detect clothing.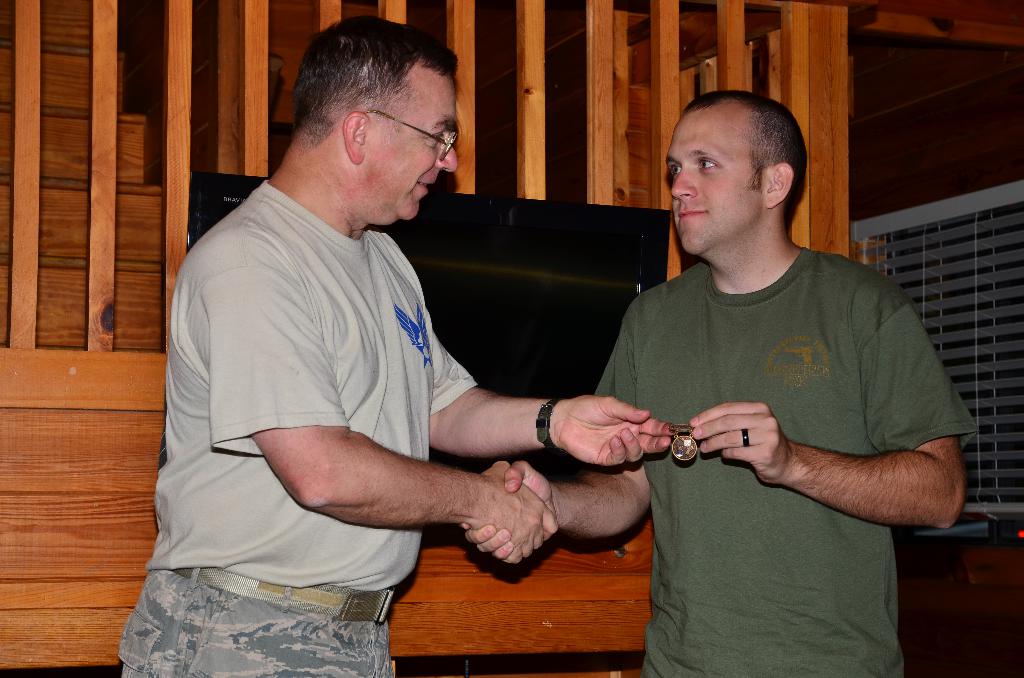
Detected at <bbox>135, 122, 506, 645</bbox>.
